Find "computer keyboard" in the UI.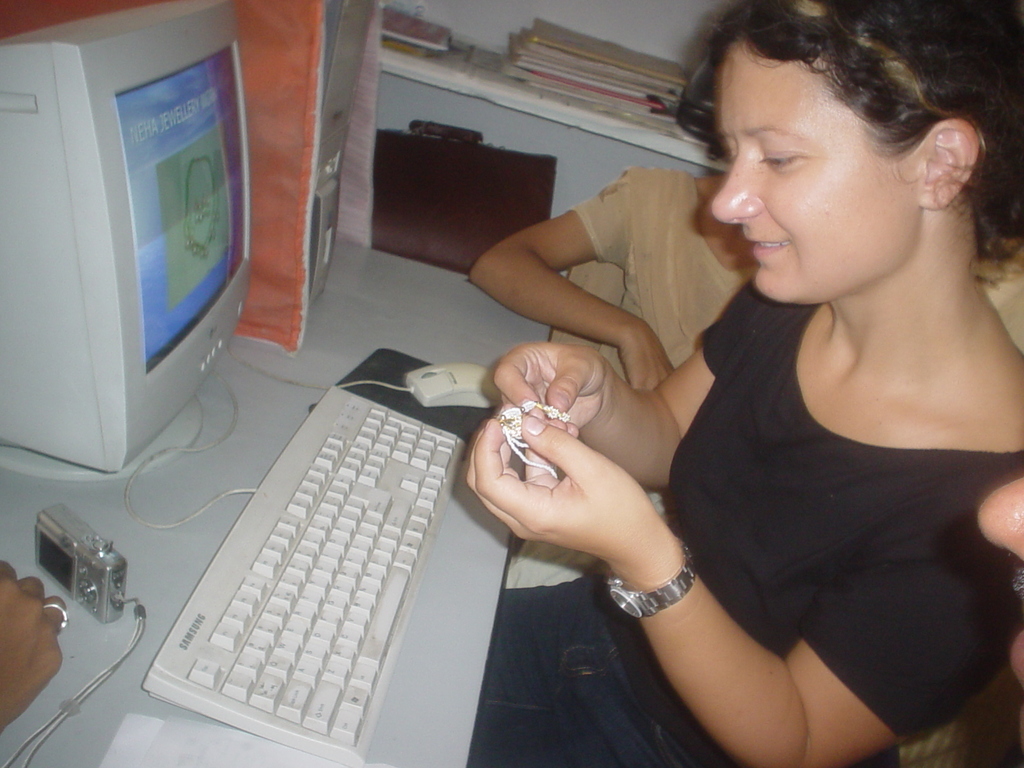
UI element at <bbox>144, 383, 469, 767</bbox>.
